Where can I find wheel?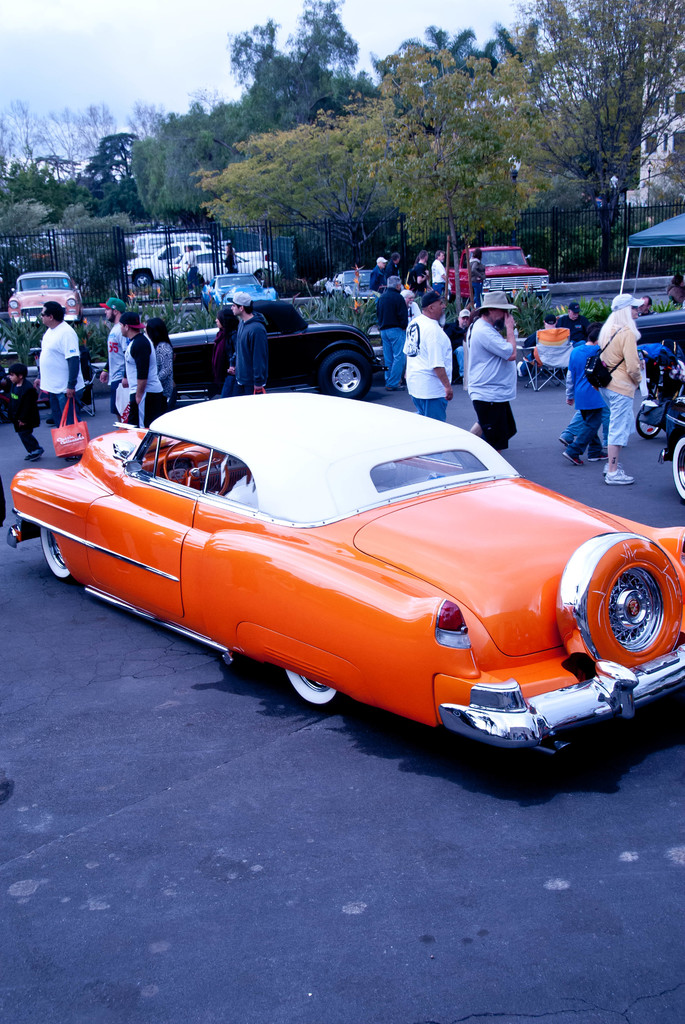
You can find it at 36/522/78/589.
